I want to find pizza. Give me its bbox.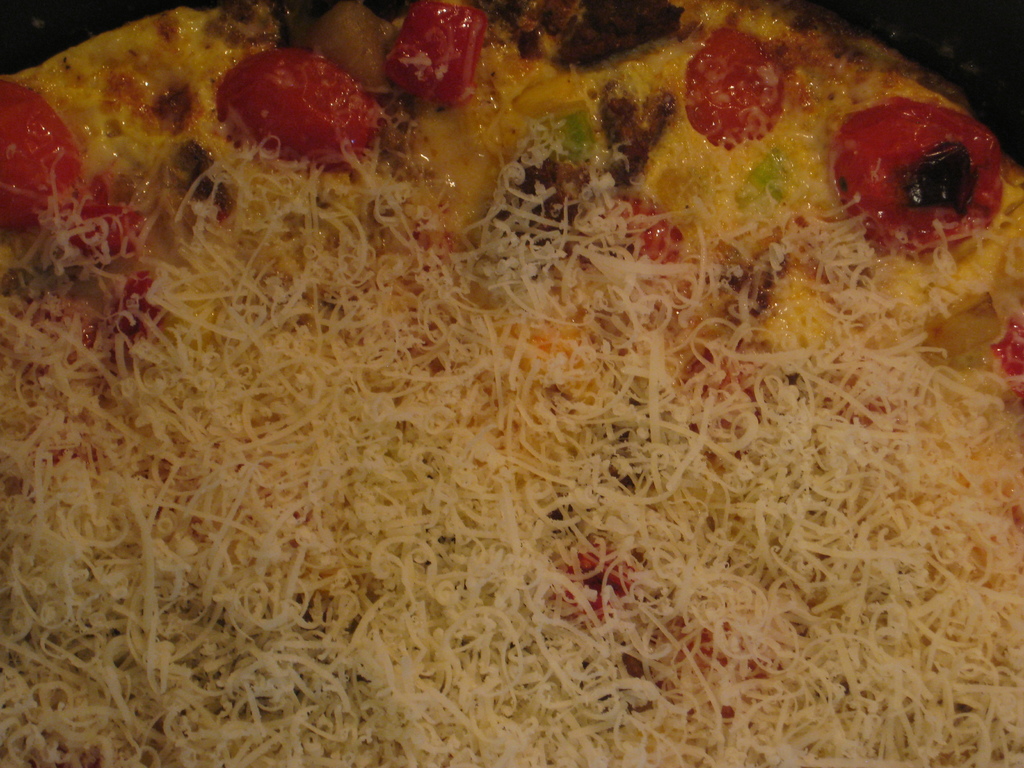
{"left": 0, "top": 0, "right": 1023, "bottom": 767}.
